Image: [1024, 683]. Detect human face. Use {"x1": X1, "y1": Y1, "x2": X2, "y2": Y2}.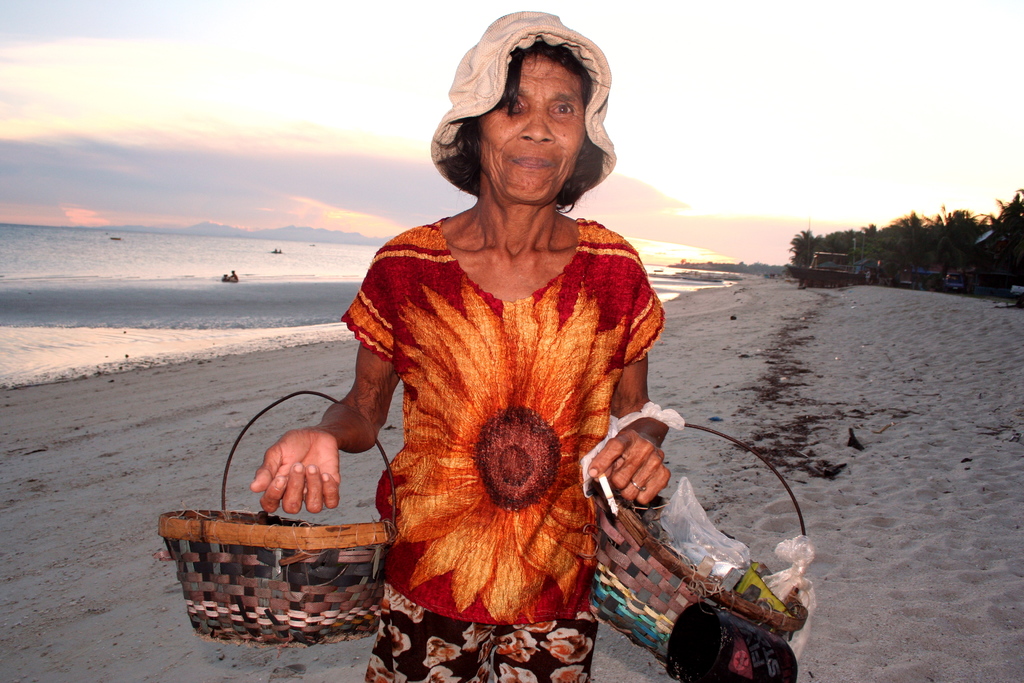
{"x1": 479, "y1": 56, "x2": 586, "y2": 200}.
